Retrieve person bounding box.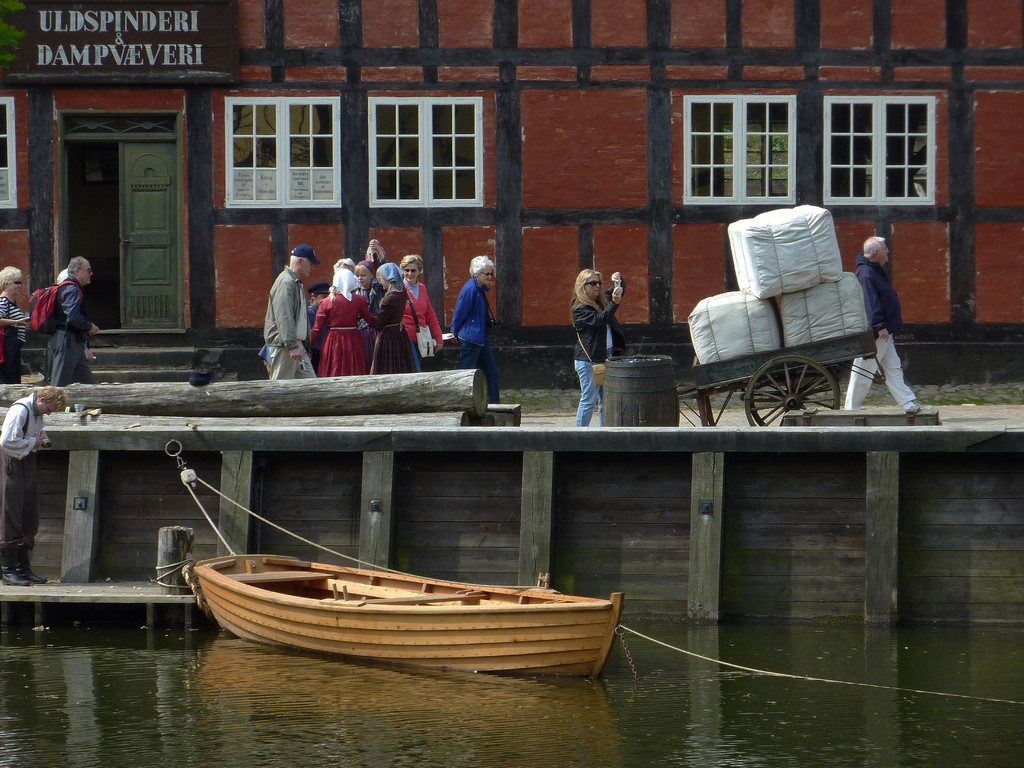
Bounding box: [573,265,623,425].
